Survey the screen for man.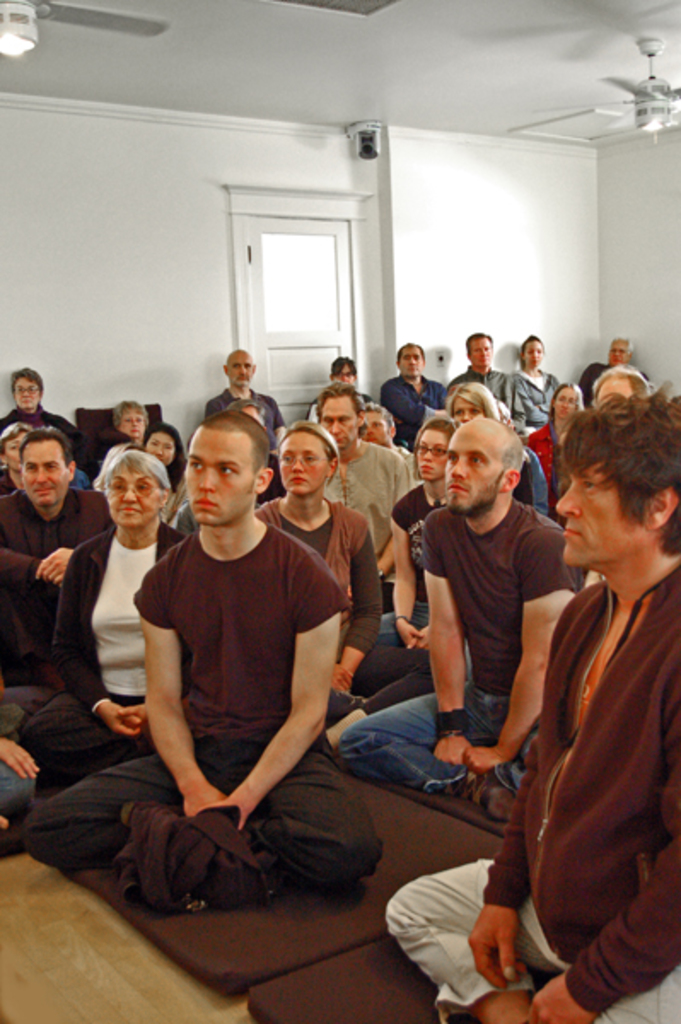
Survey found: (304, 360, 399, 447).
